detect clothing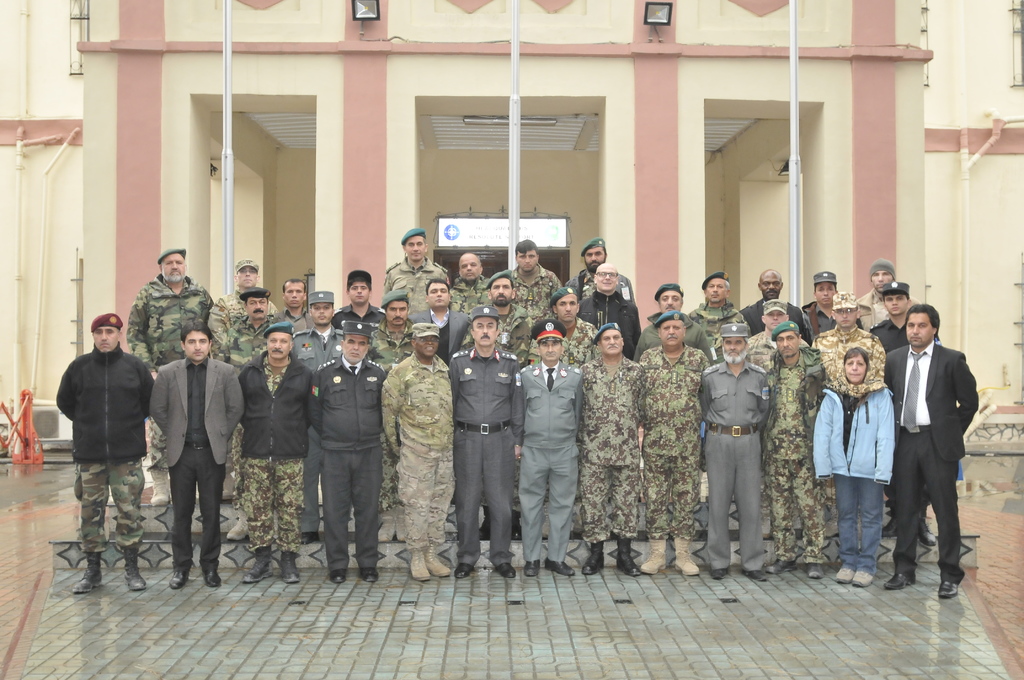
<box>305,357,381,560</box>
